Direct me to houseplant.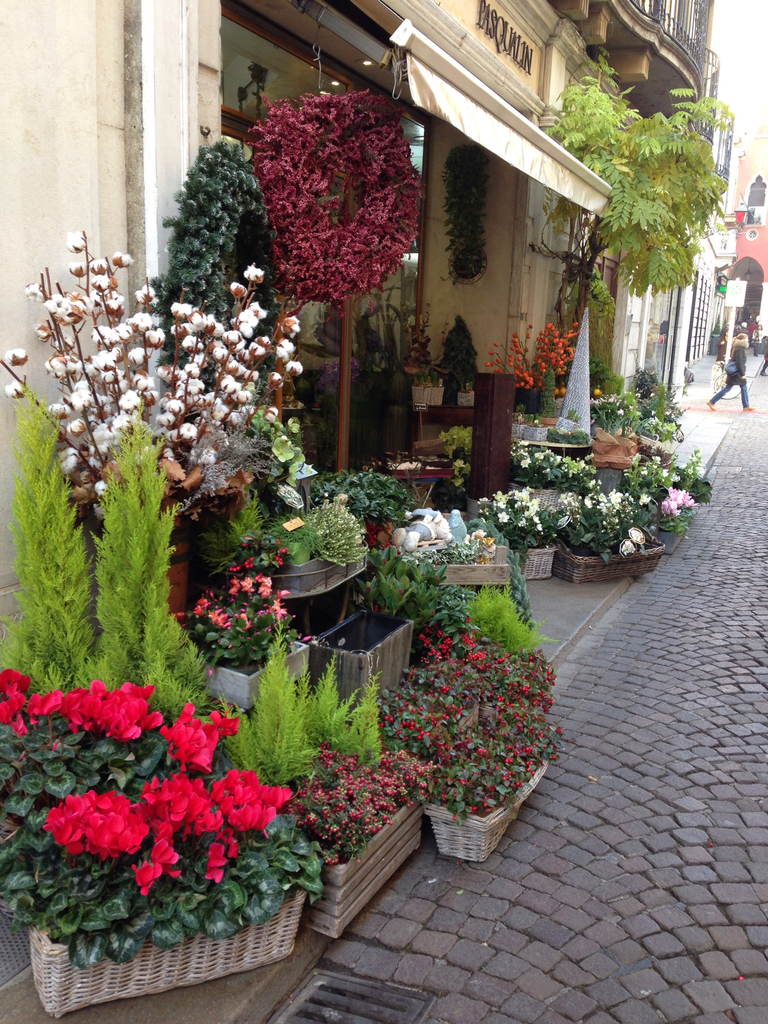
Direction: 182 575 322 710.
